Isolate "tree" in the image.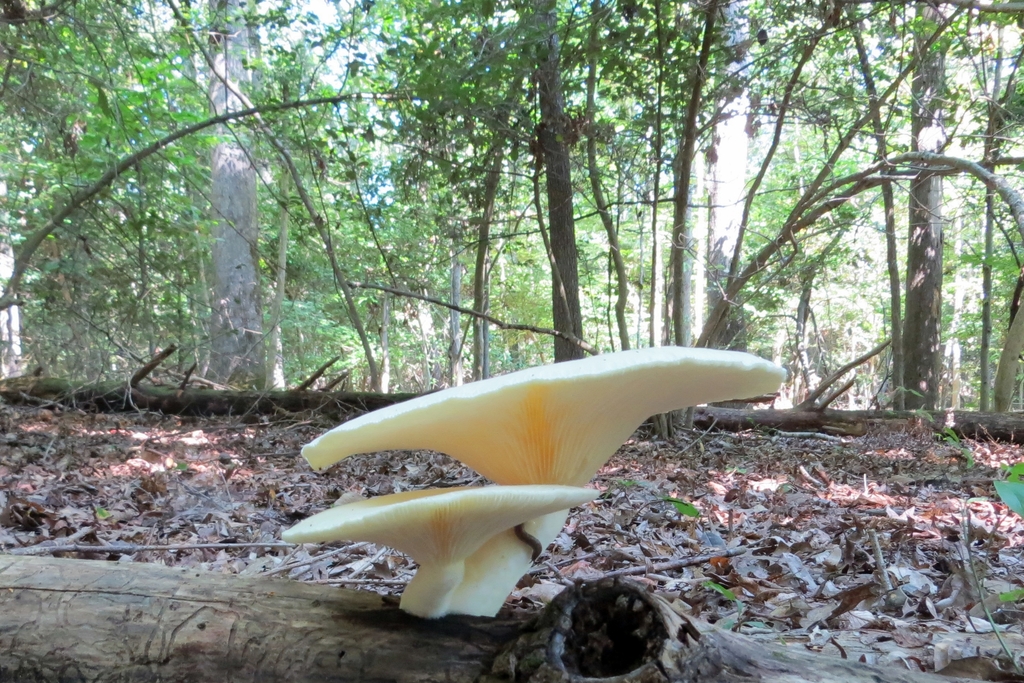
Isolated region: bbox=(202, 1, 264, 383).
